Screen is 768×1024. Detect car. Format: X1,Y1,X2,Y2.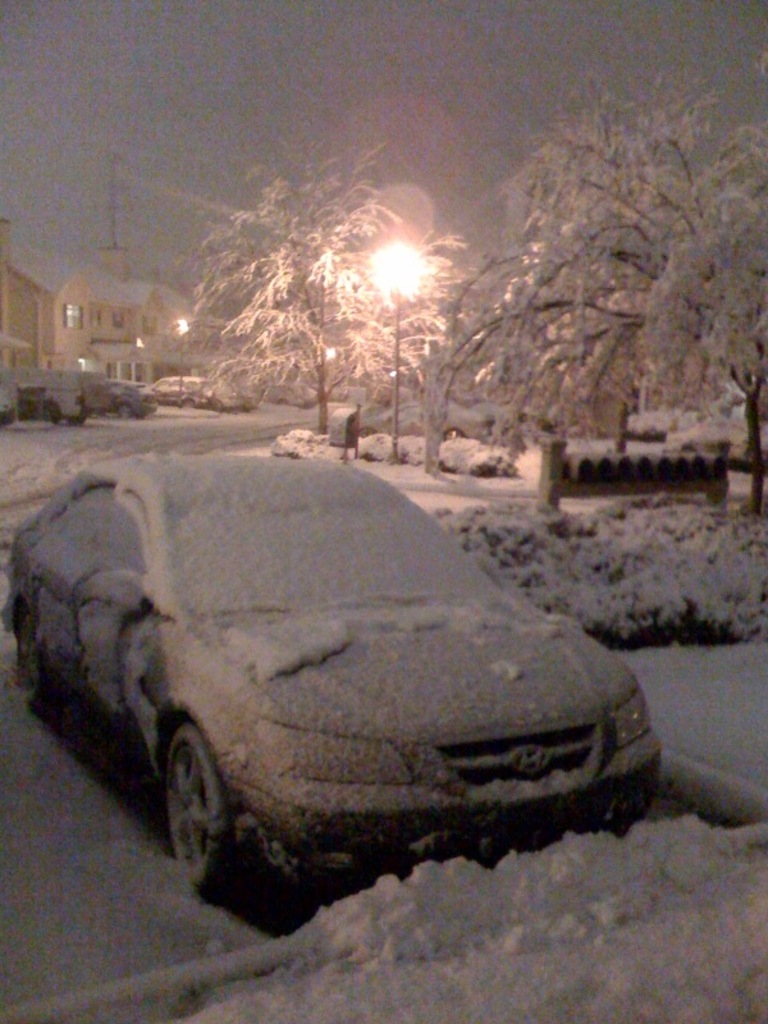
113,376,156,419.
